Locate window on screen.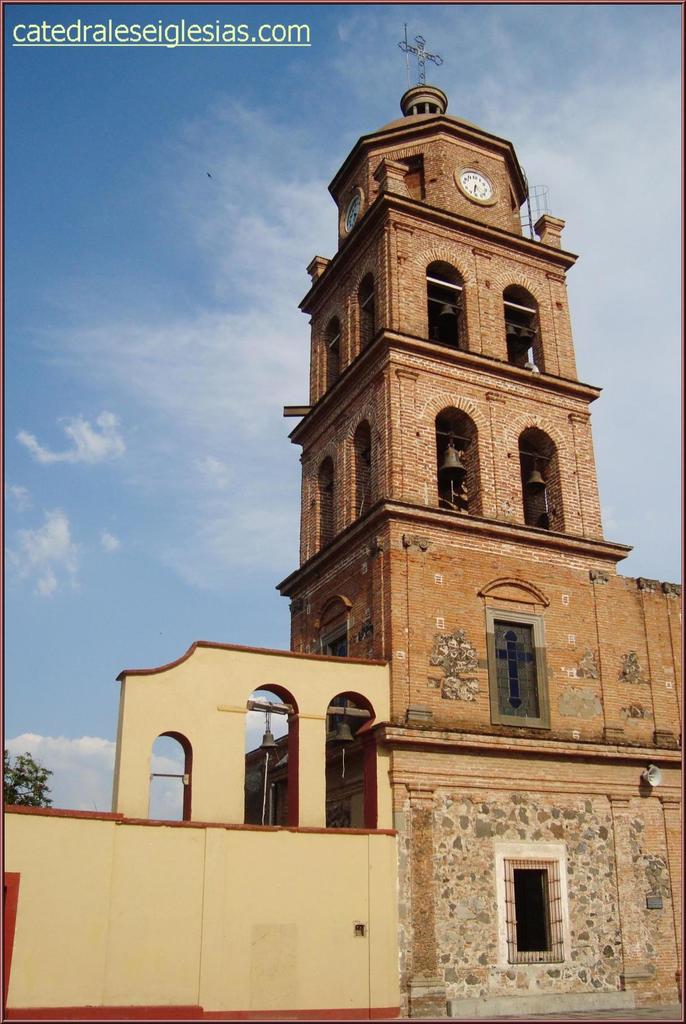
On screen at left=503, top=856, right=563, bottom=968.
